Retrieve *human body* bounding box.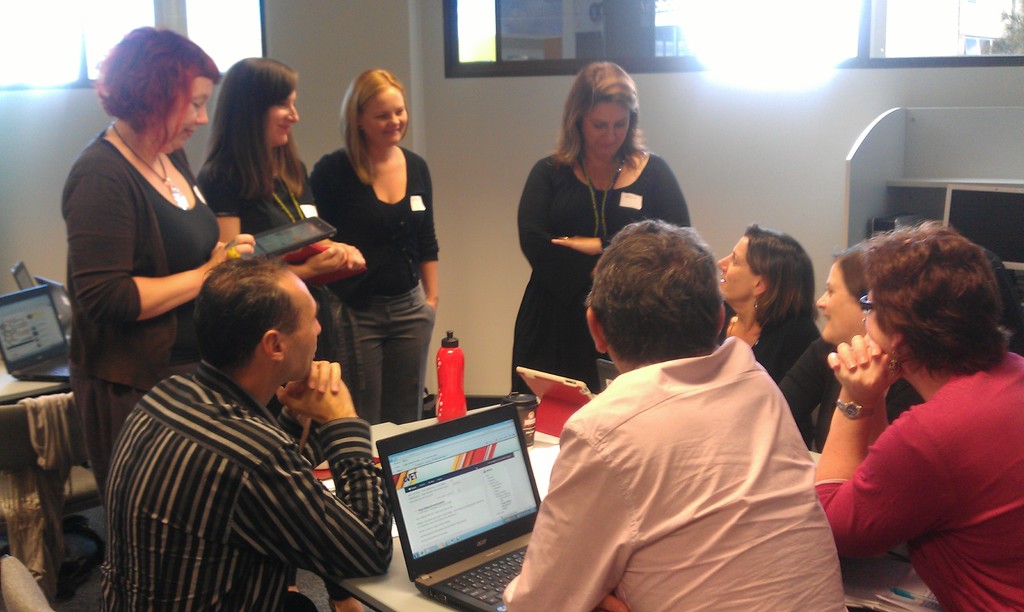
Bounding box: [215,139,370,357].
